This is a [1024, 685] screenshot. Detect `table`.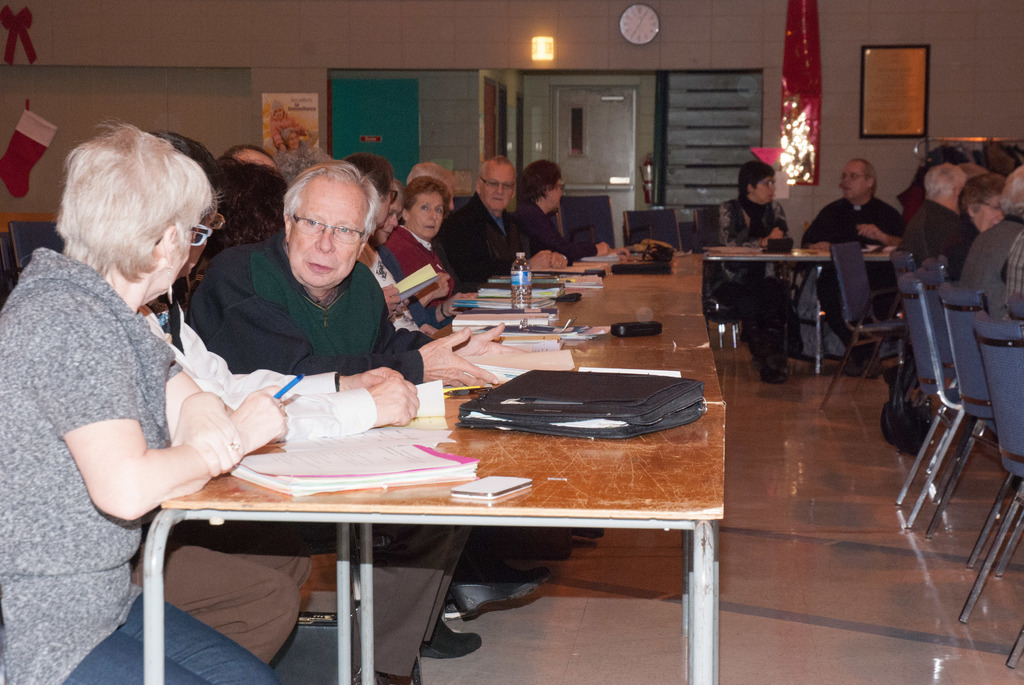
141/248/733/684.
